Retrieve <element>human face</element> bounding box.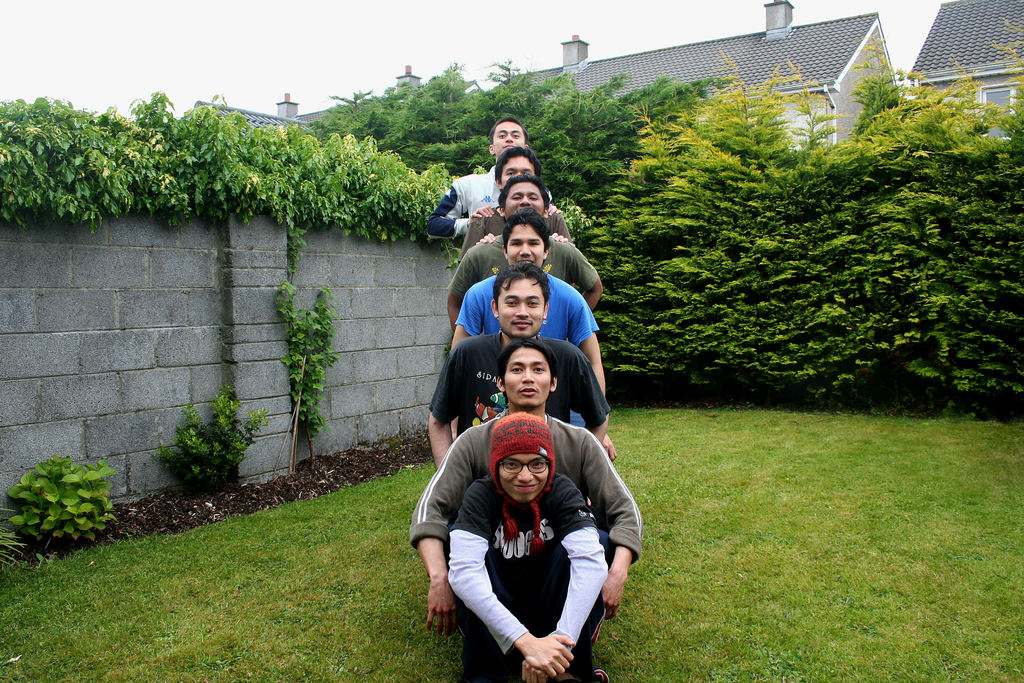
Bounding box: Rect(490, 123, 526, 156).
